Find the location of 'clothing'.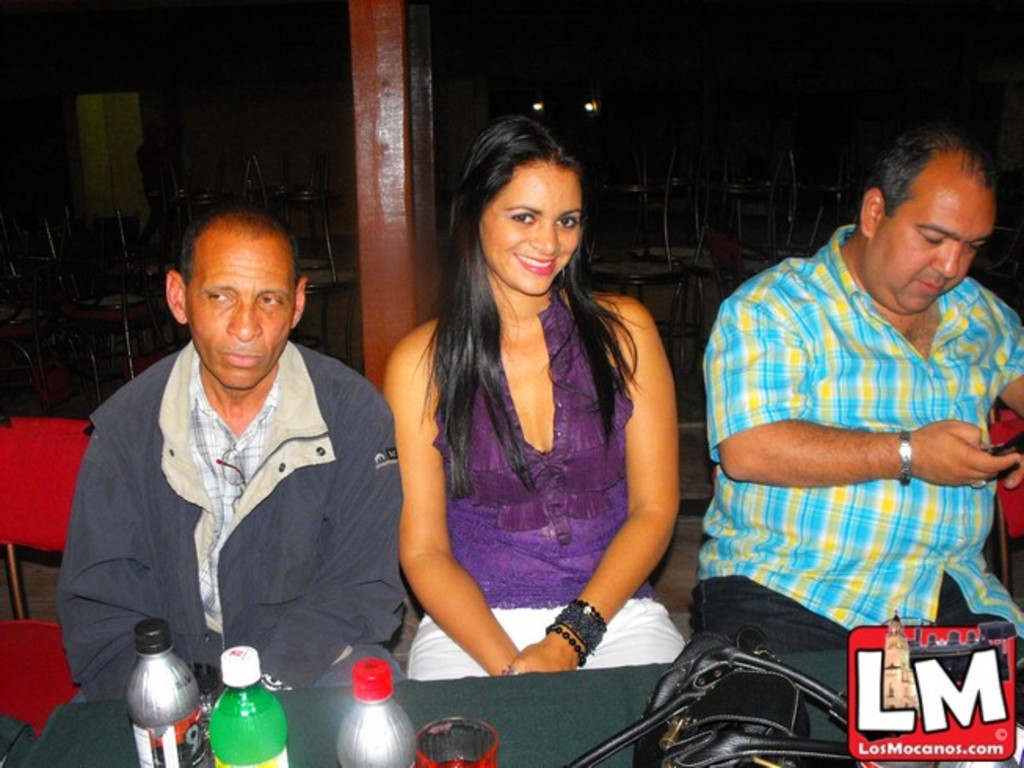
Location: {"left": 406, "top": 285, "right": 696, "bottom": 688}.
